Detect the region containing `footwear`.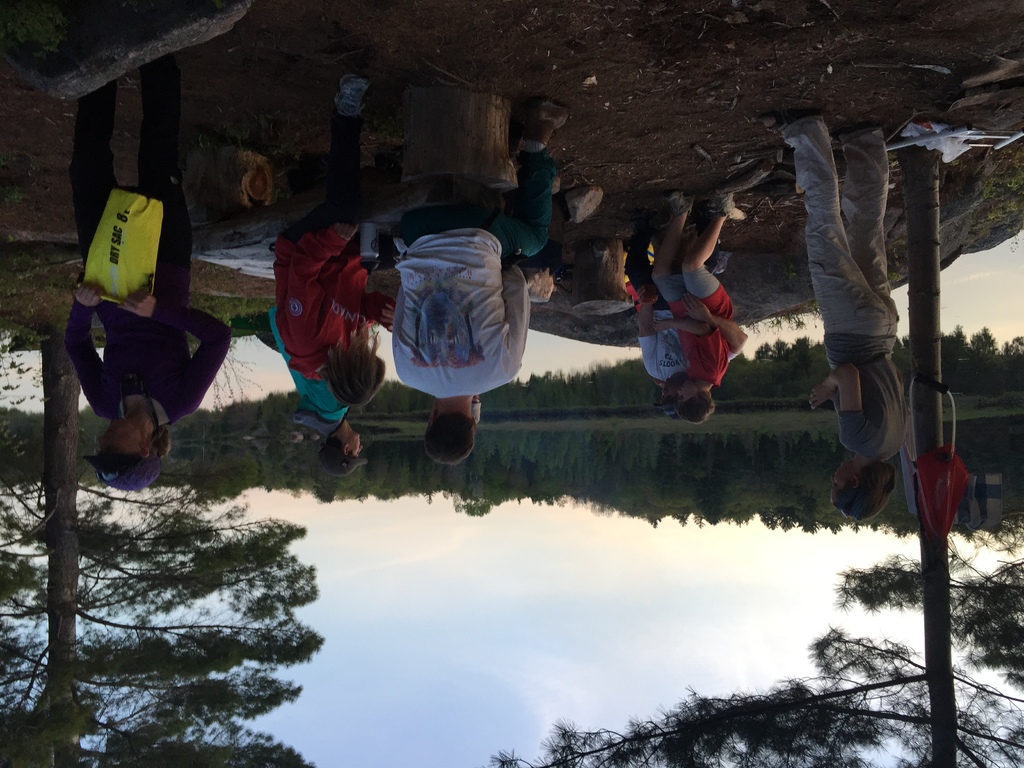
523/104/569/145.
